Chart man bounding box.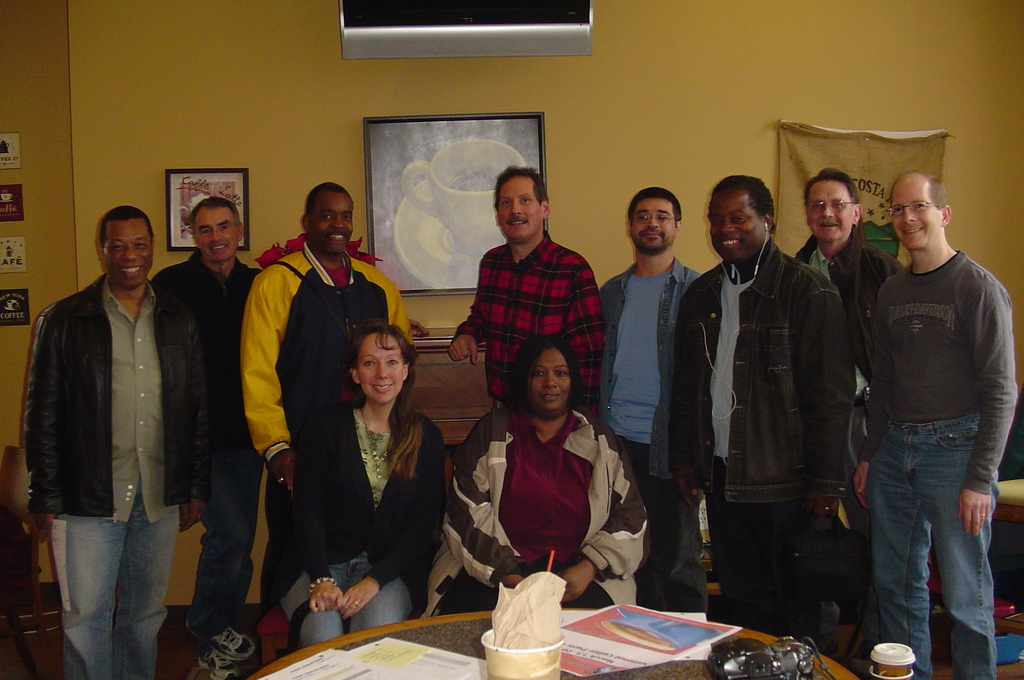
Charted: <box>148,191,274,661</box>.
